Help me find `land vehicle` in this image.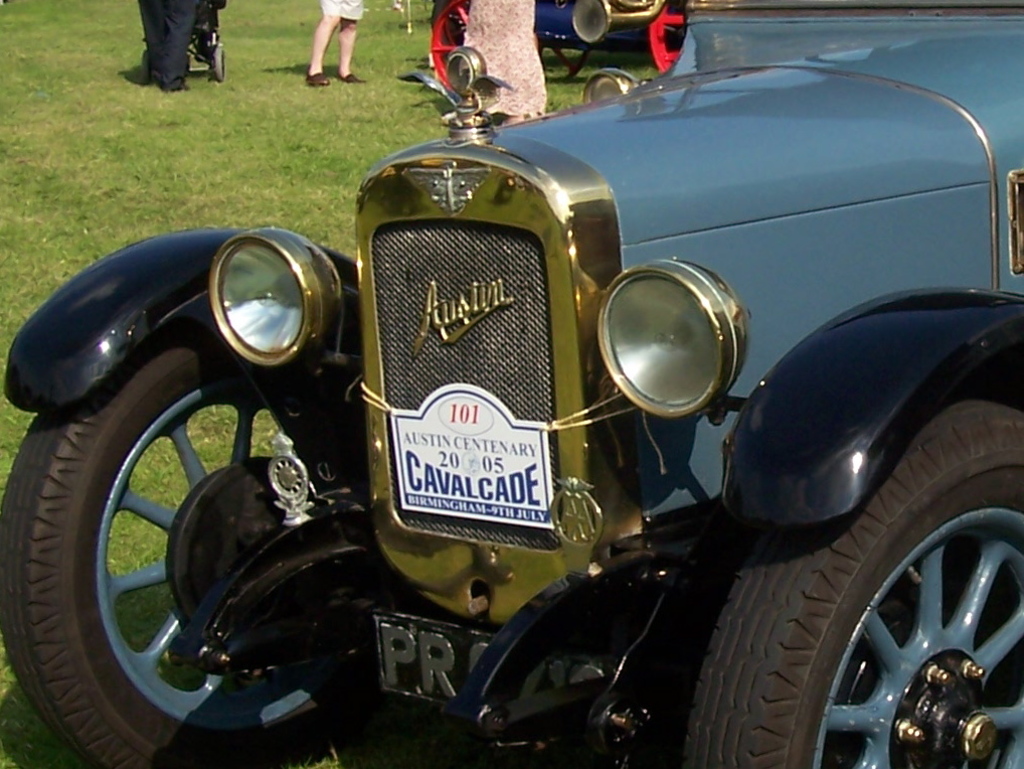
Found it: 0/12/1023/768.
